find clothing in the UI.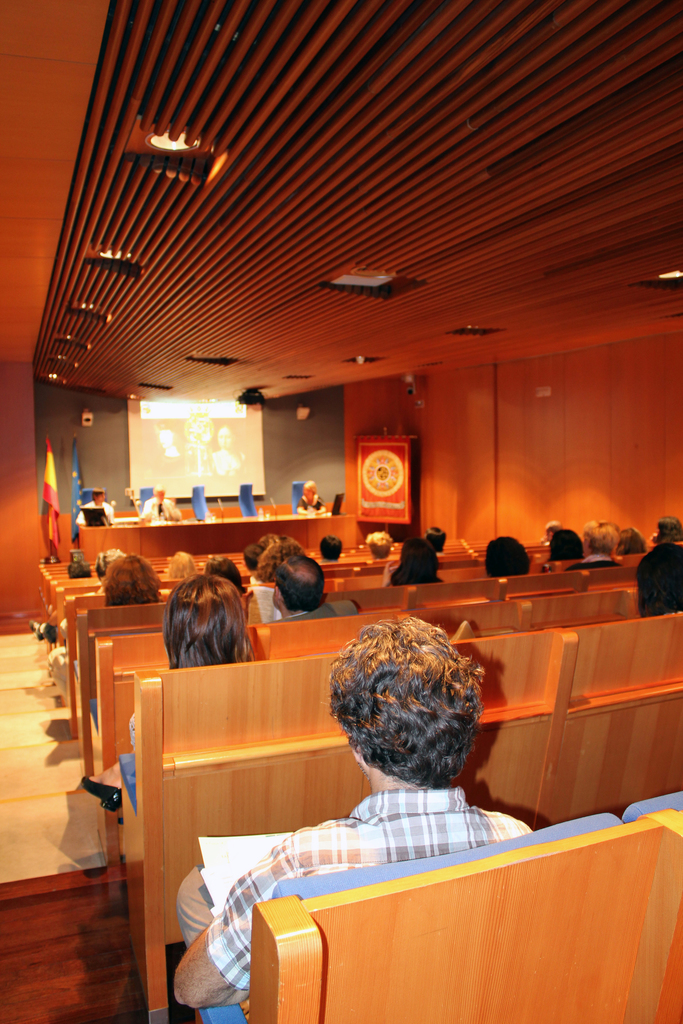
UI element at select_region(562, 552, 627, 568).
